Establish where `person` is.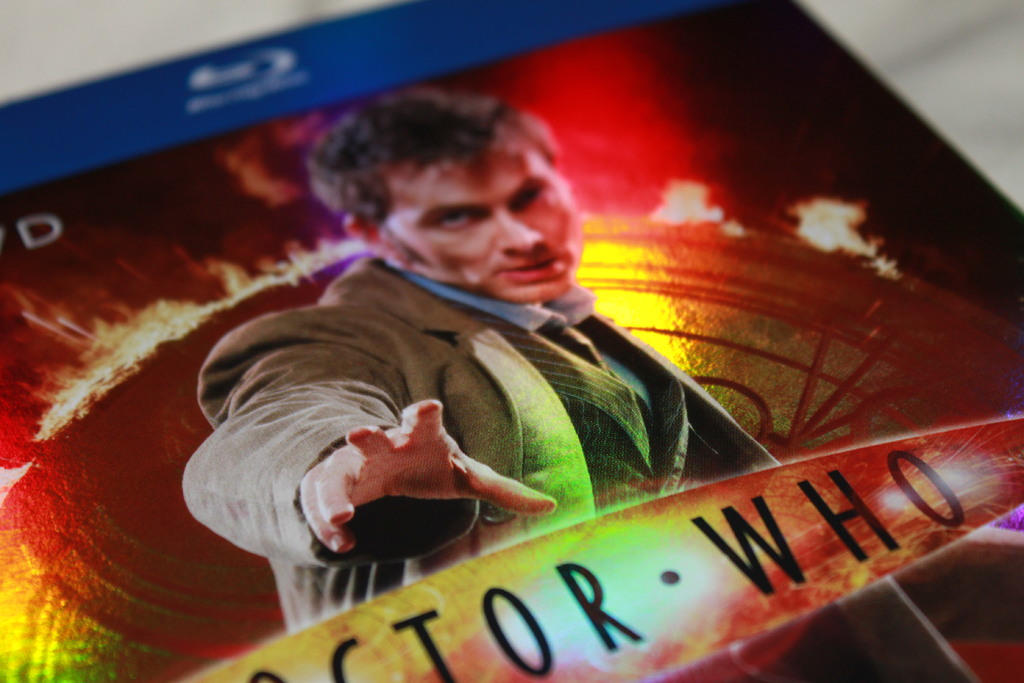
Established at (175,95,788,682).
